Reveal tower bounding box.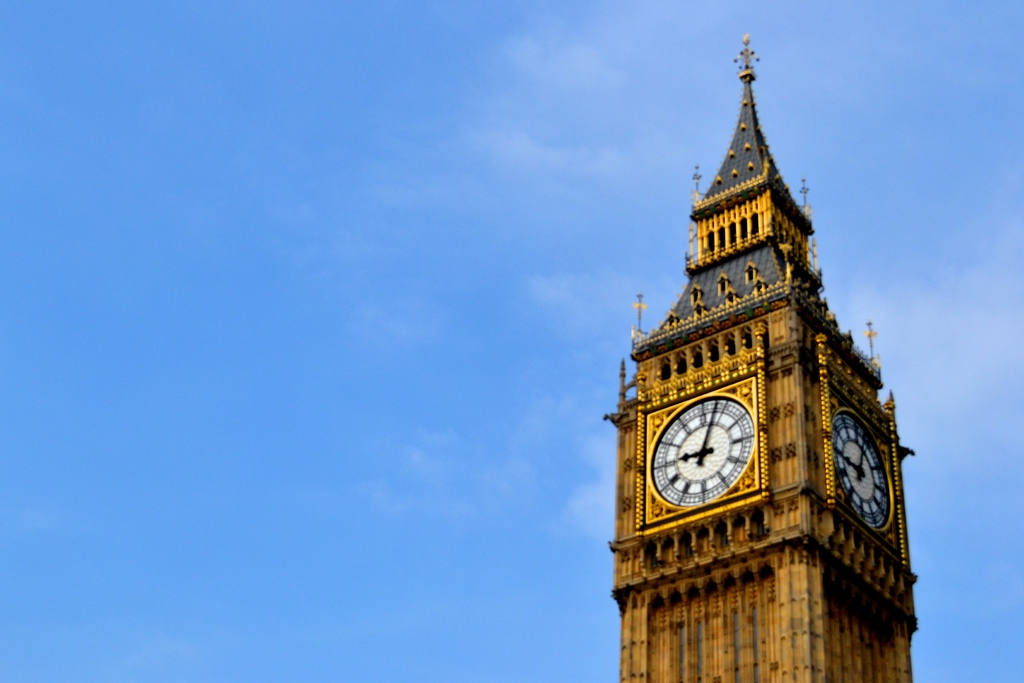
Revealed: bbox=[600, 33, 917, 682].
